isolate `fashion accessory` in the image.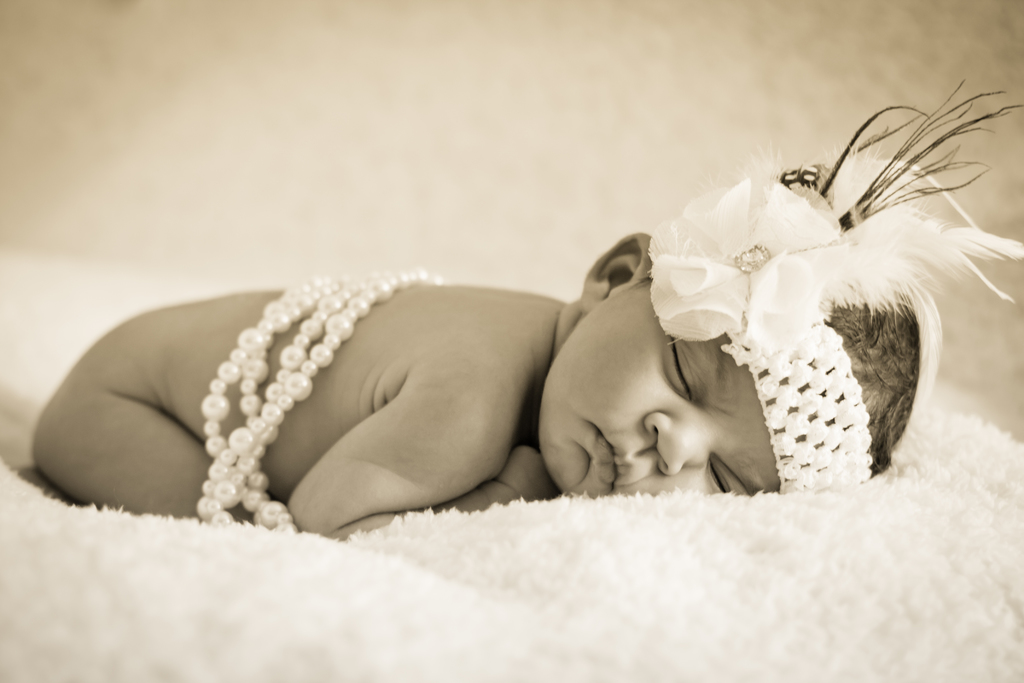
Isolated region: x1=198 y1=272 x2=442 y2=533.
